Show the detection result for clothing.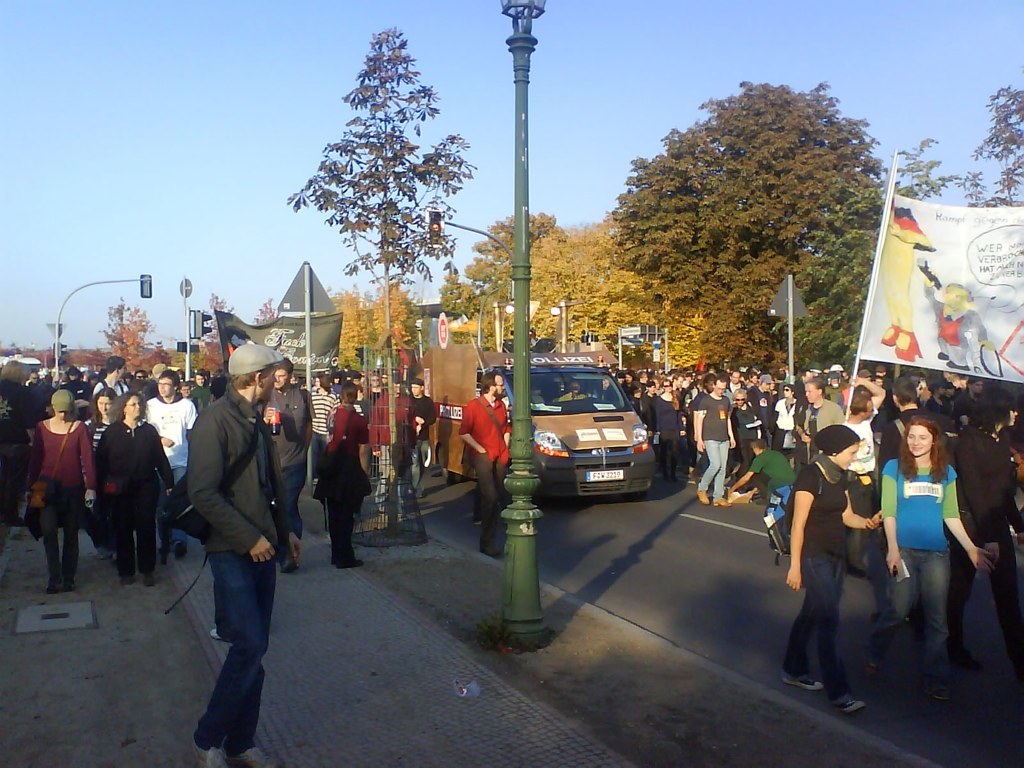
l=737, t=399, r=766, b=487.
